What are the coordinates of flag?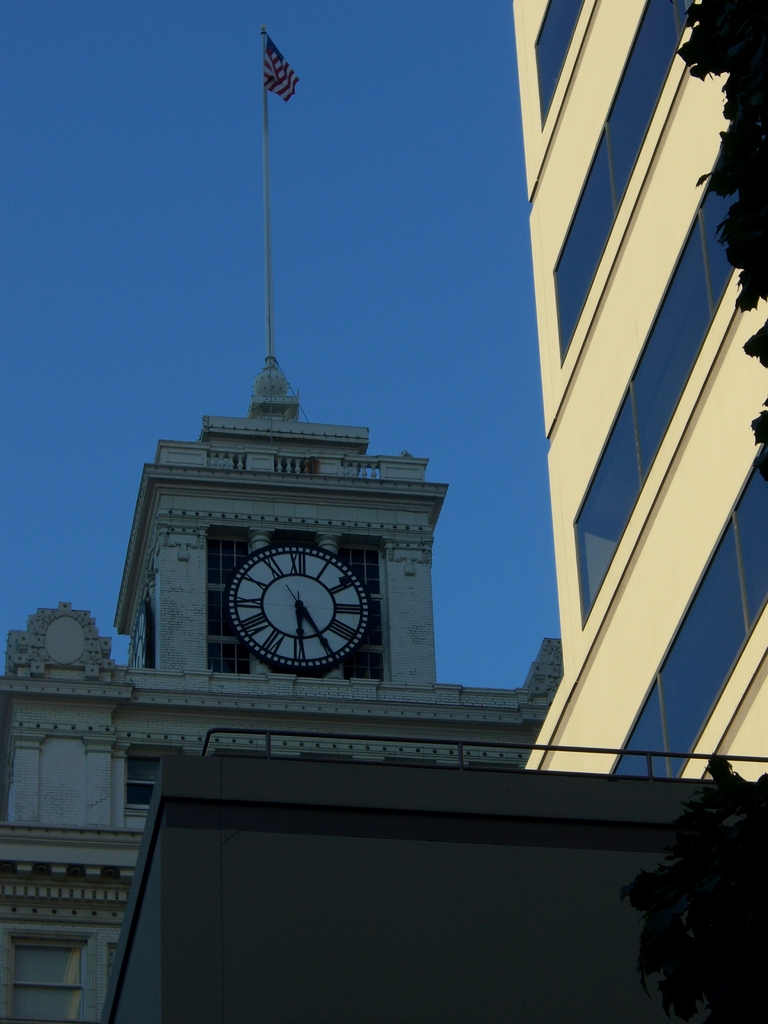
box=[263, 38, 298, 109].
